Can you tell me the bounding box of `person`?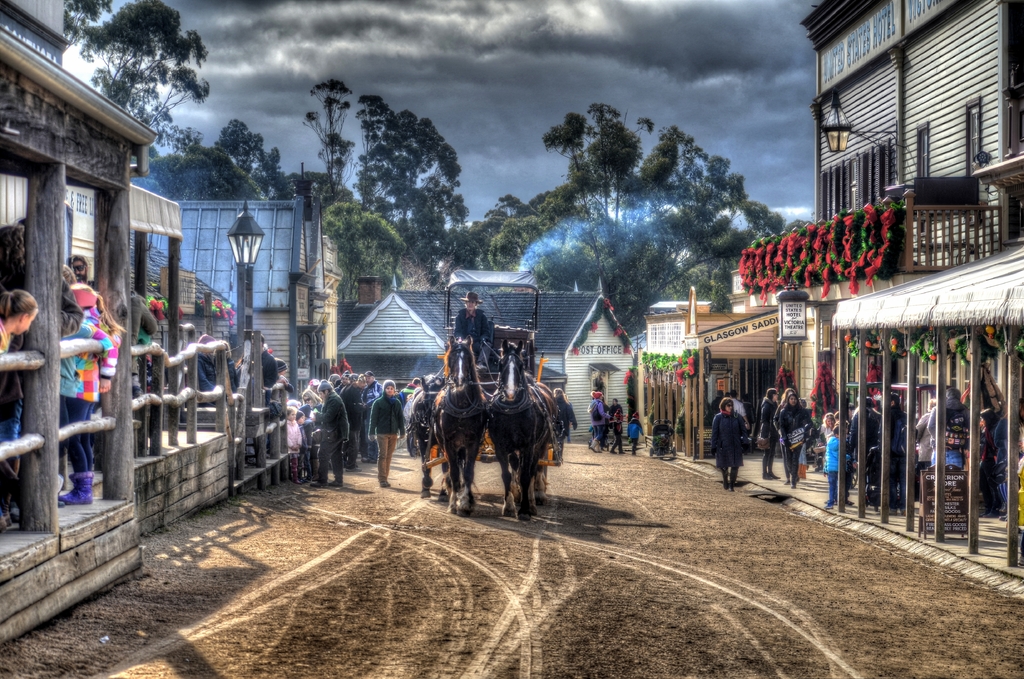
detection(710, 395, 746, 494).
